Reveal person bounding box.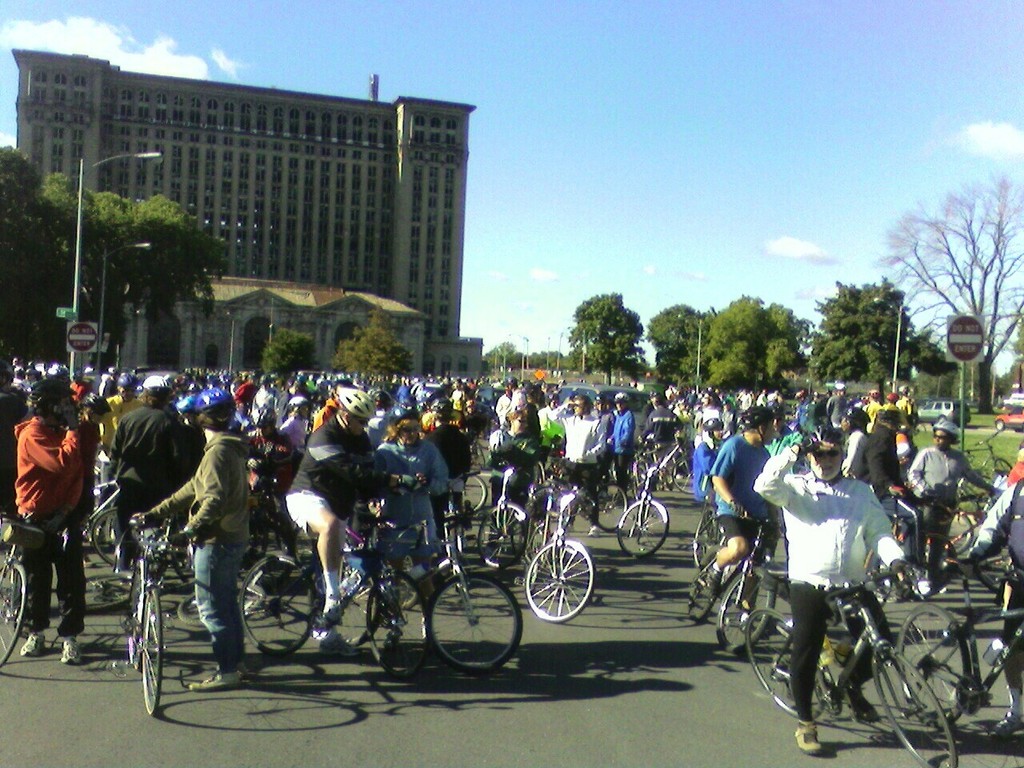
Revealed: [422, 406, 474, 541].
